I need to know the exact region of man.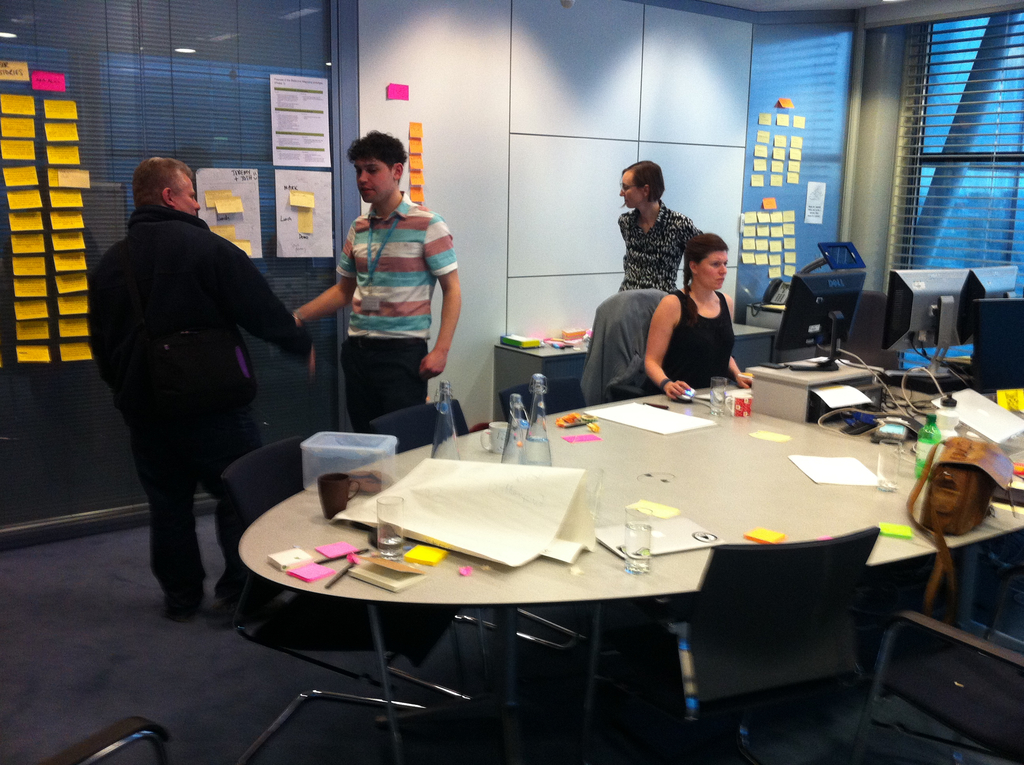
Region: left=81, top=155, right=330, bottom=618.
